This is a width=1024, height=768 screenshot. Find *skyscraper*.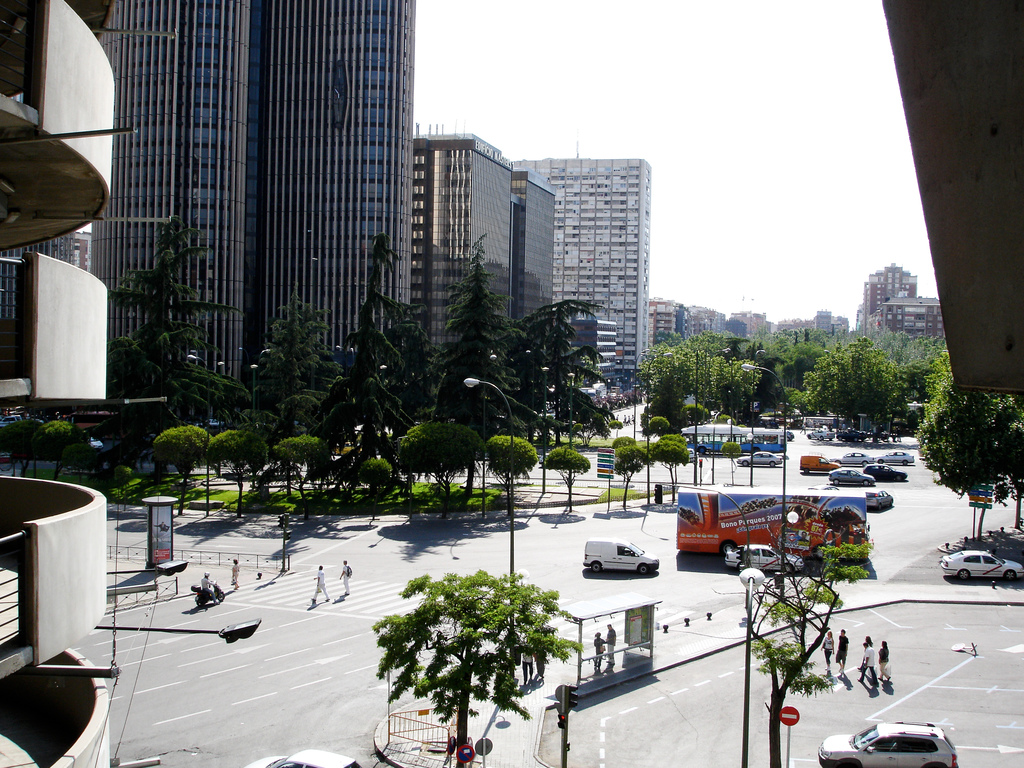
Bounding box: <region>514, 168, 552, 325</region>.
